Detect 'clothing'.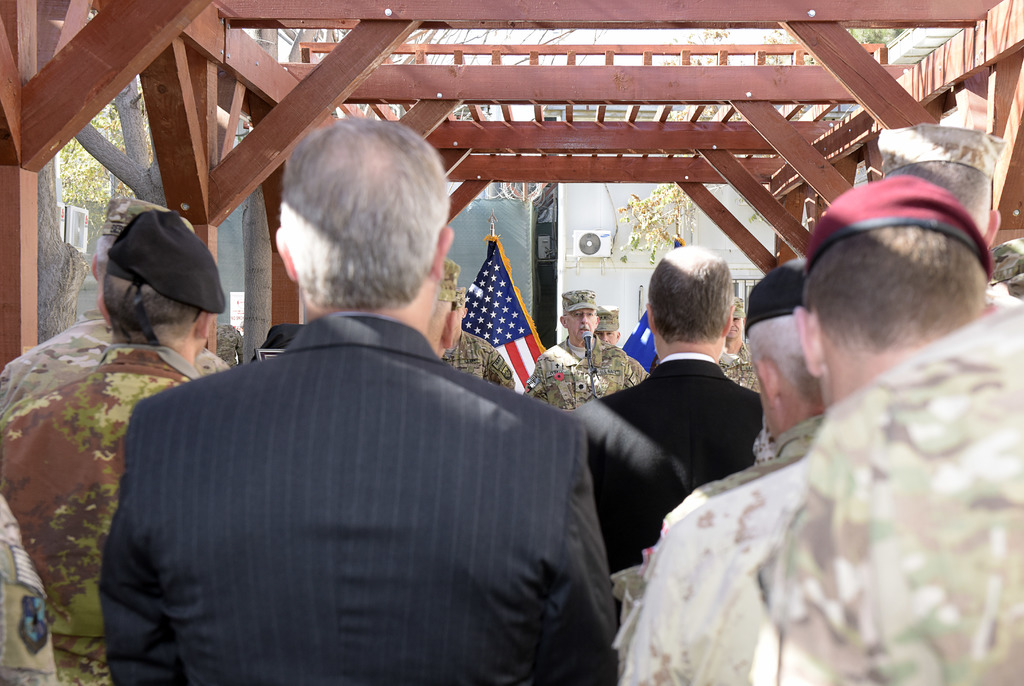
Detected at rect(522, 339, 624, 405).
